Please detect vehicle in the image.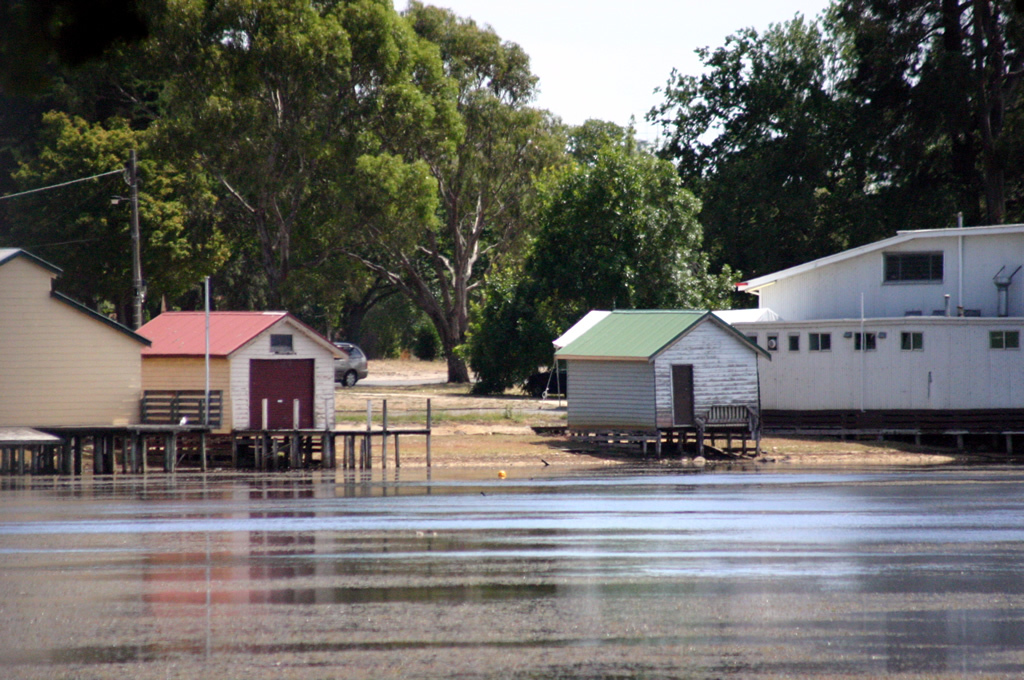
<region>331, 341, 368, 384</region>.
